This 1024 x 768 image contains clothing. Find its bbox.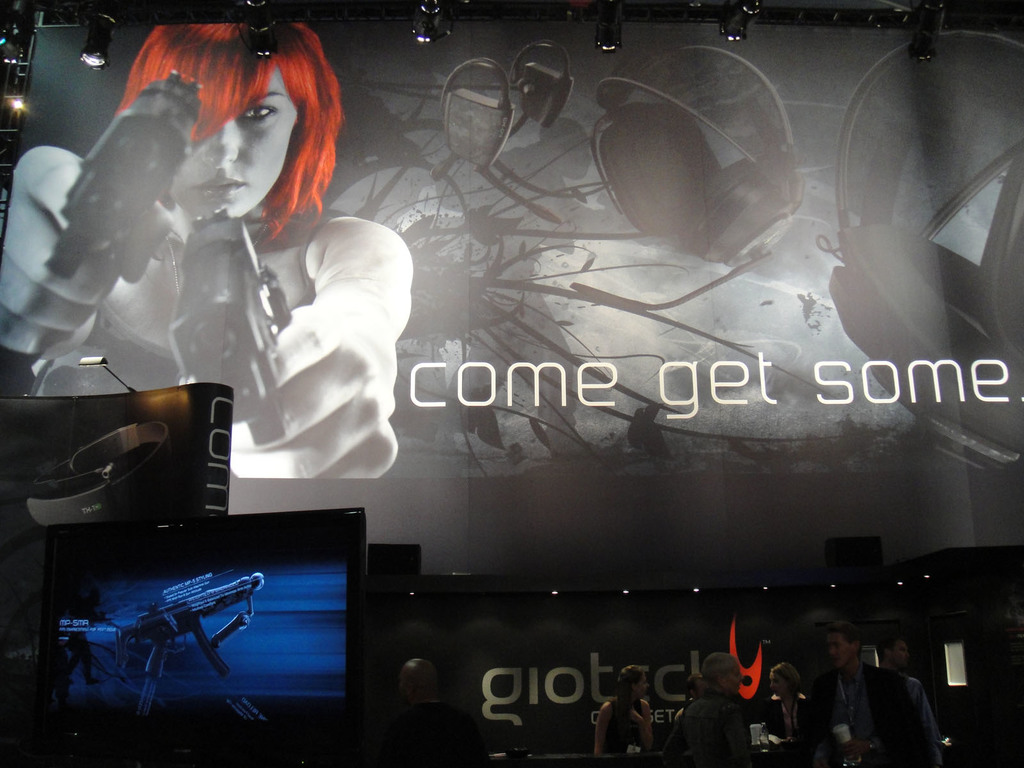
{"left": 874, "top": 666, "right": 938, "bottom": 767}.
